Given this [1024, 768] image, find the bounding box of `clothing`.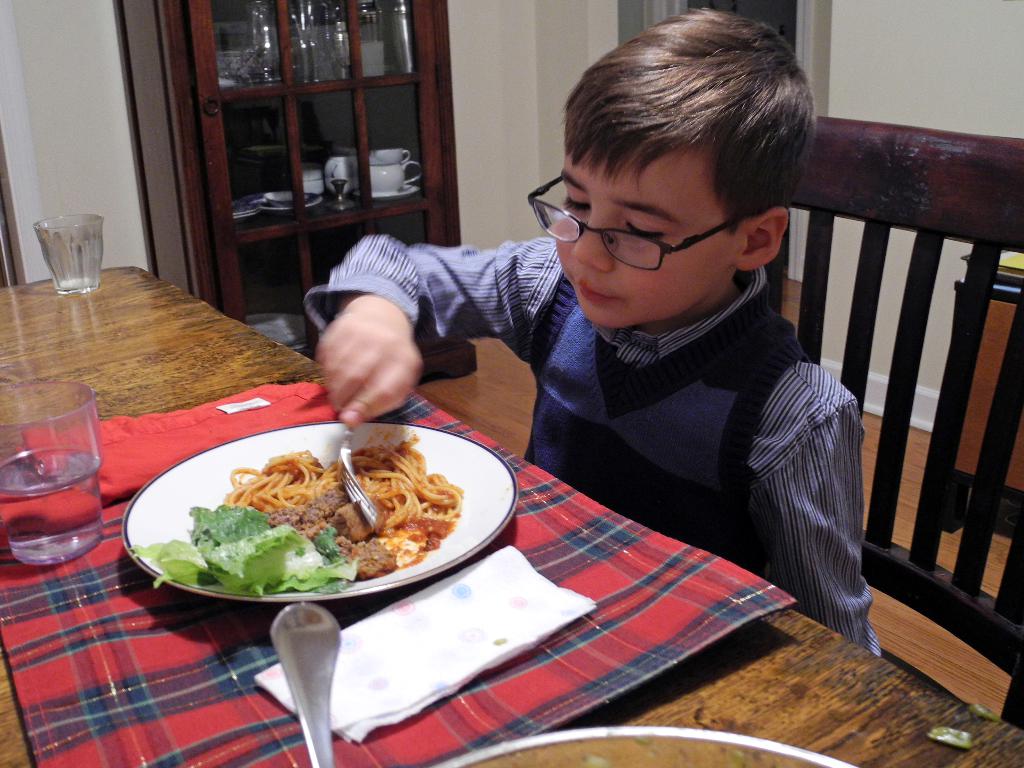
(305,233,881,659).
